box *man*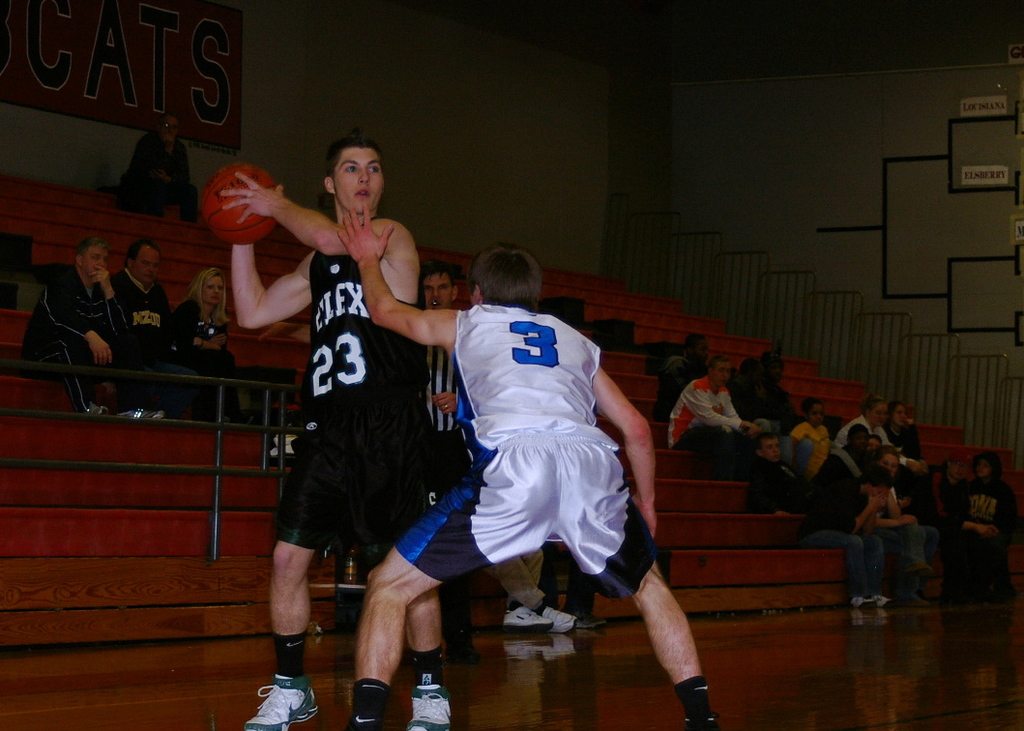
select_region(16, 238, 165, 422)
